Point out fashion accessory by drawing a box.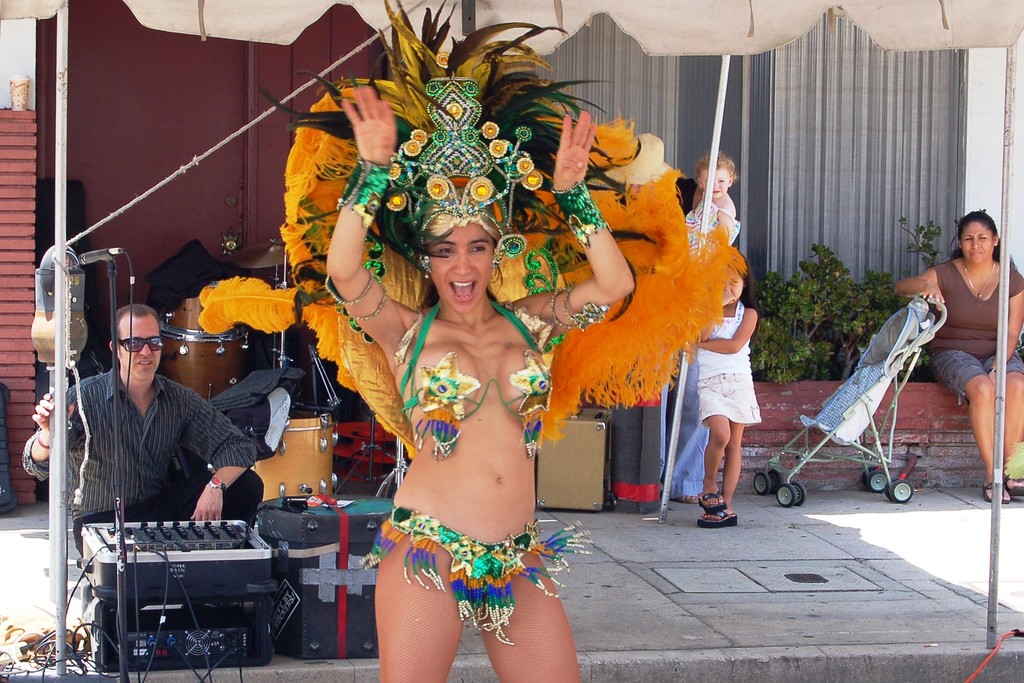
566:284:608:339.
